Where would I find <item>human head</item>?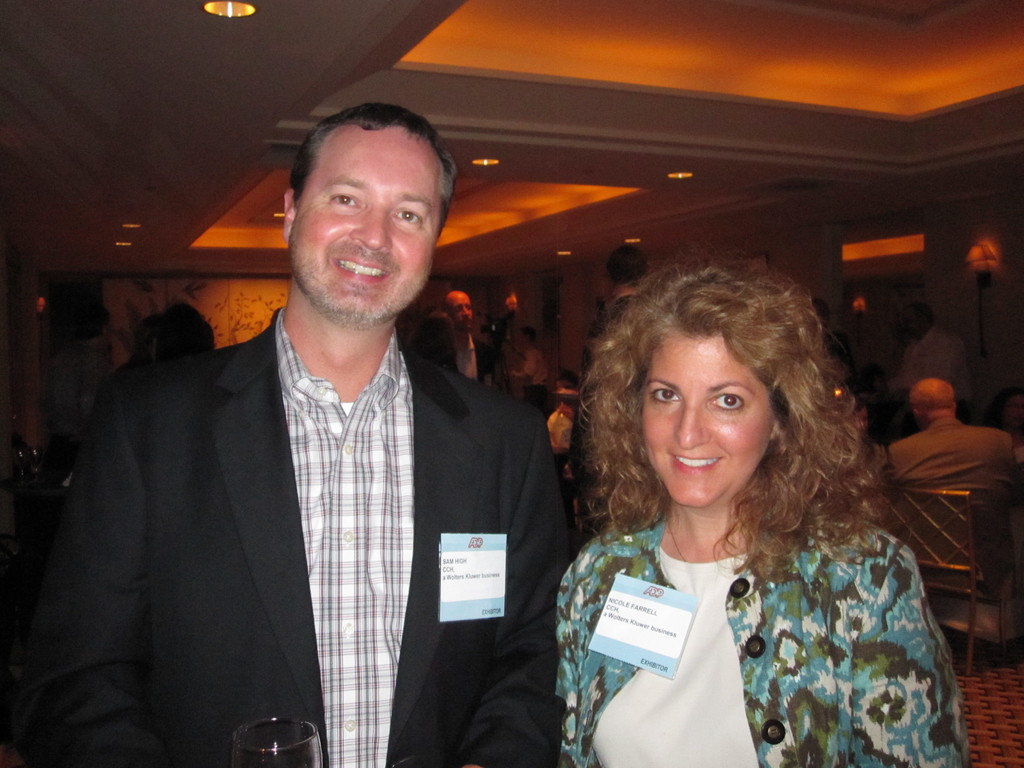
At {"left": 577, "top": 254, "right": 856, "bottom": 511}.
